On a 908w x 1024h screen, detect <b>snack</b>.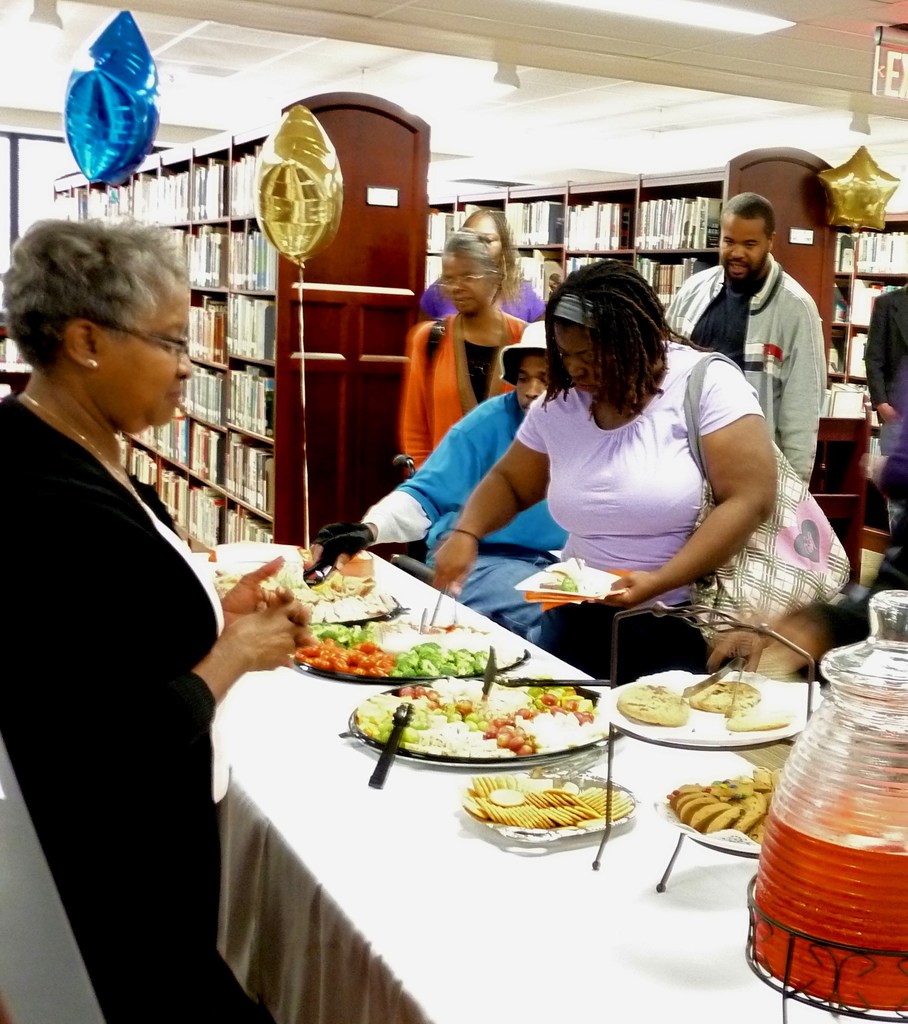
detection(350, 676, 600, 758).
